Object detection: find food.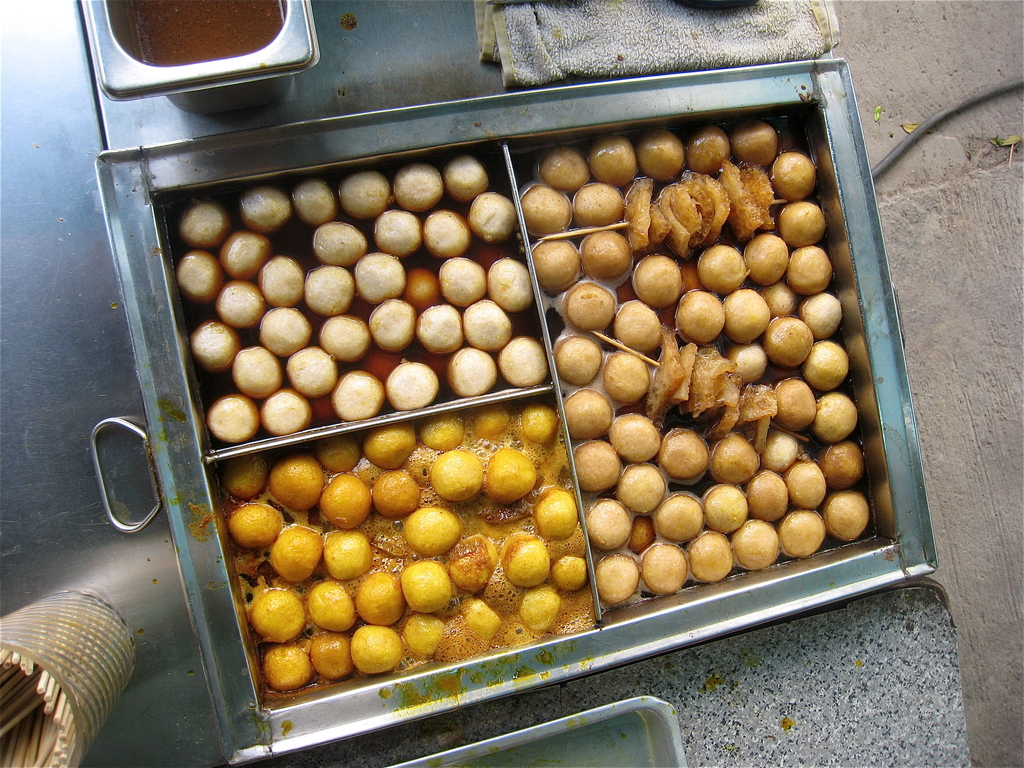
[461, 299, 514, 355].
